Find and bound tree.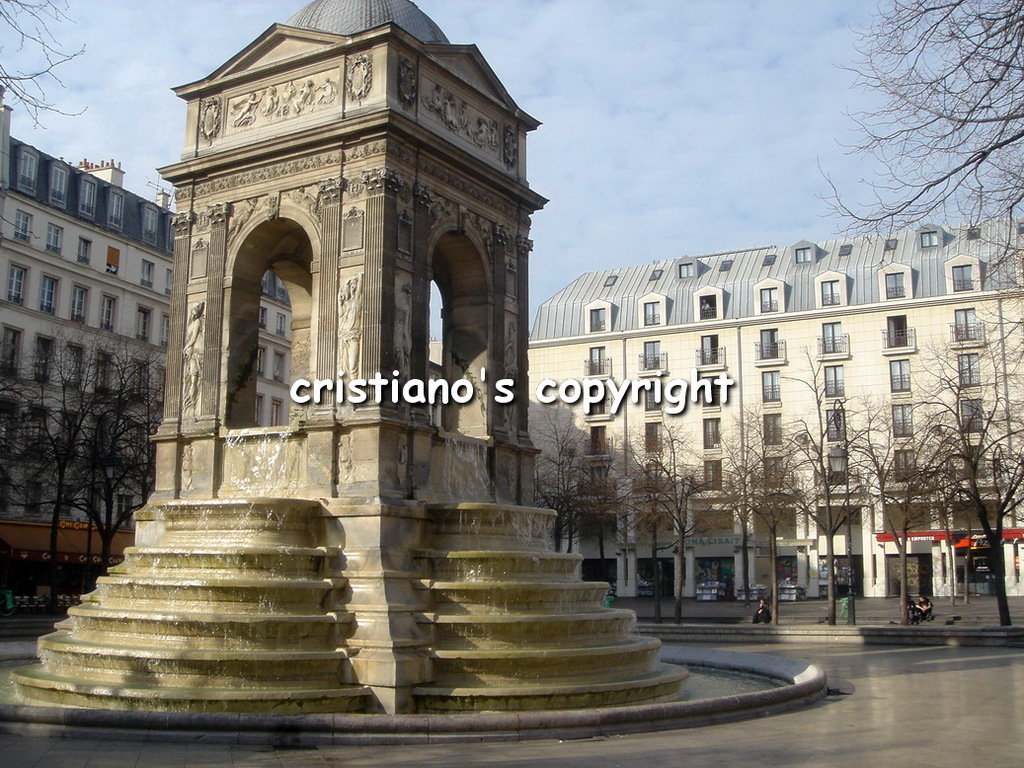
Bound: x1=0 y1=0 x2=87 y2=243.
